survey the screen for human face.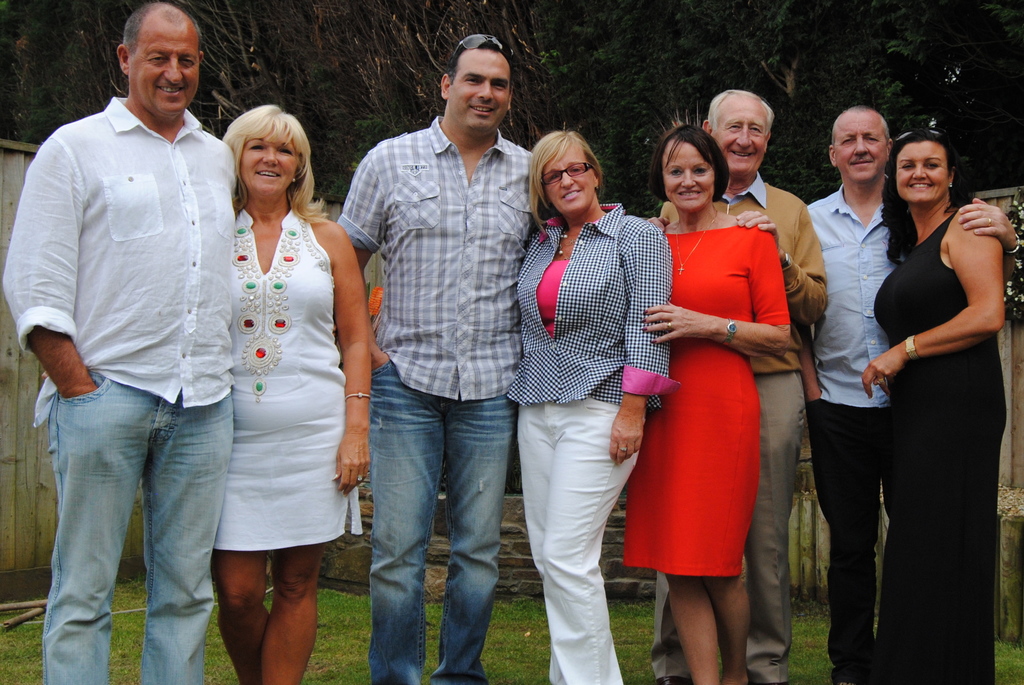
Survey found: 125 21 202 122.
